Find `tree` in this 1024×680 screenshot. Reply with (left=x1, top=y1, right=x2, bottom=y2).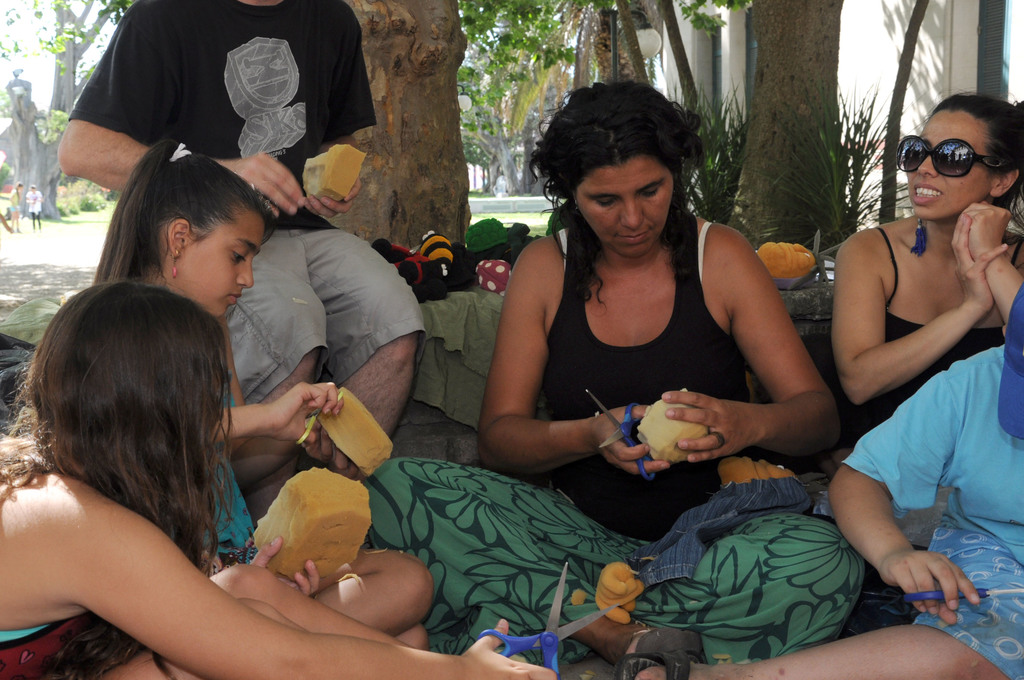
(left=720, top=0, right=849, bottom=255).
